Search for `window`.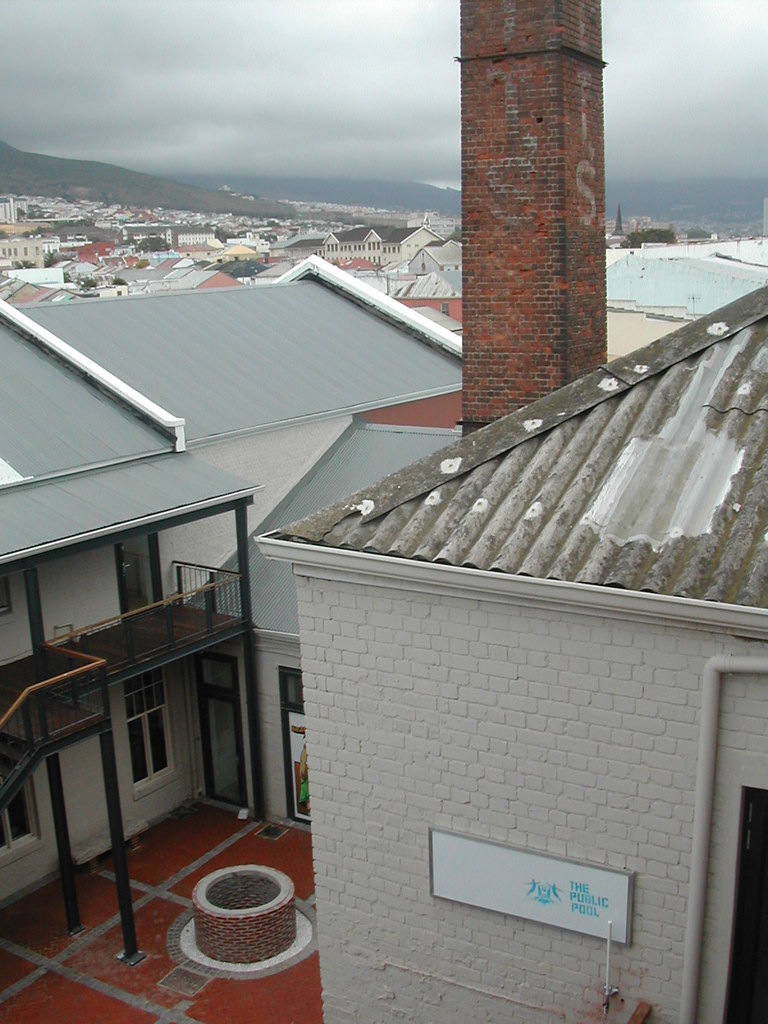
Found at left=0, top=769, right=37, bottom=863.
